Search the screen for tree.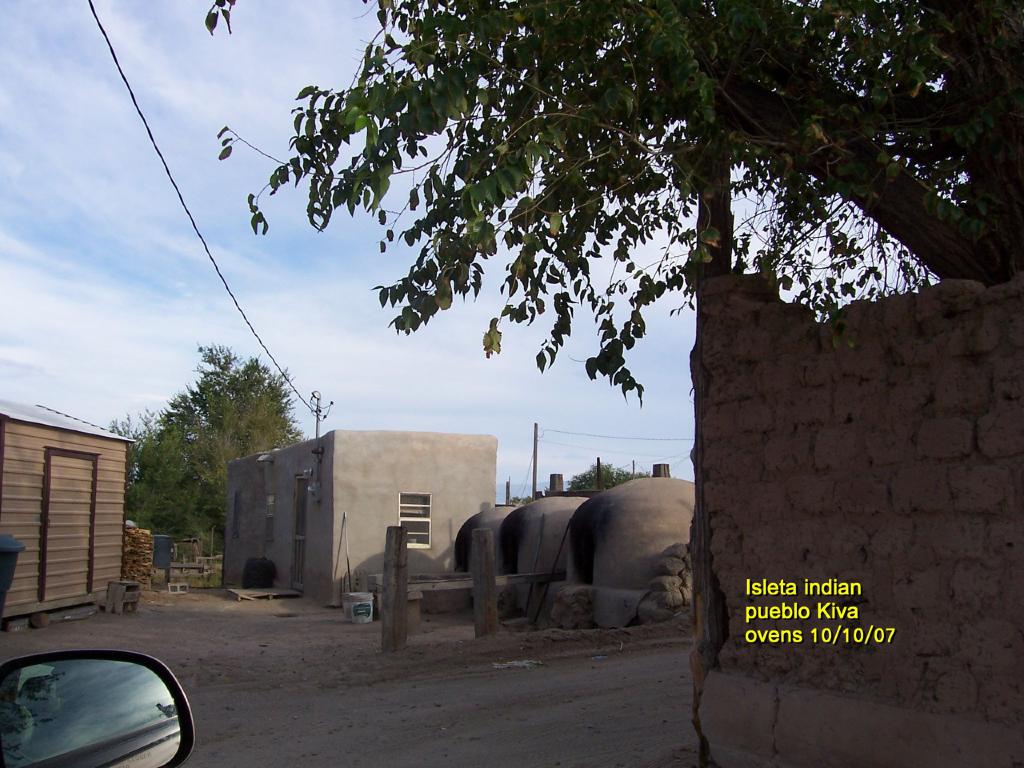
Found at <region>207, 1, 1020, 404</region>.
